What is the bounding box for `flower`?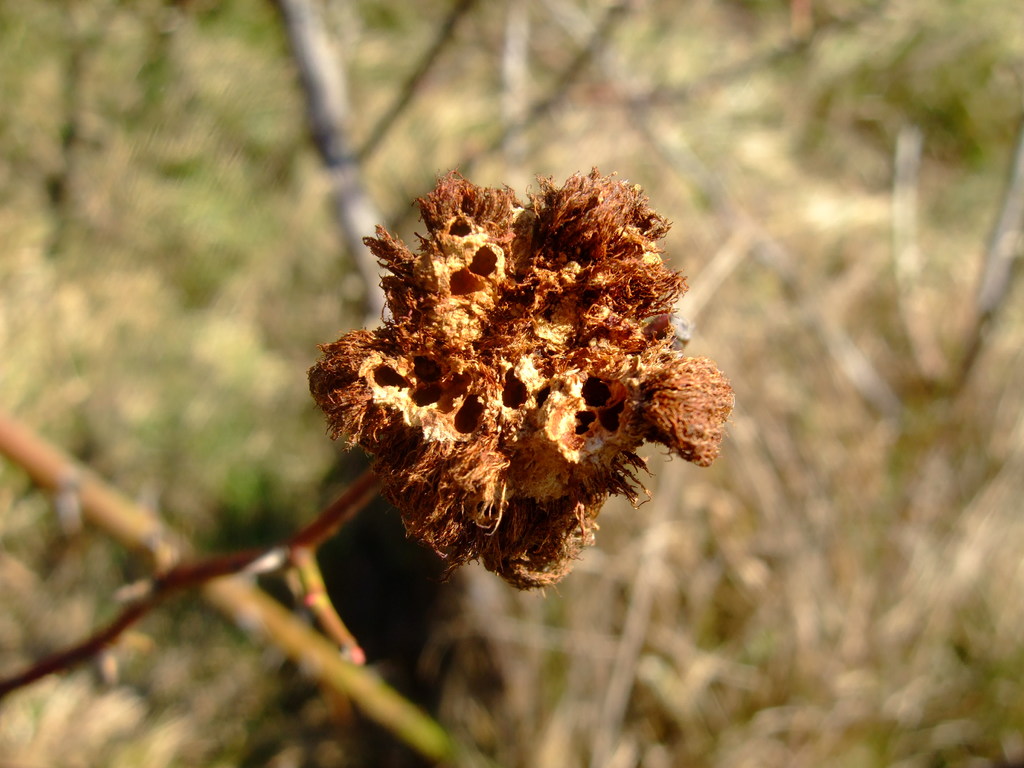
314:198:709:624.
